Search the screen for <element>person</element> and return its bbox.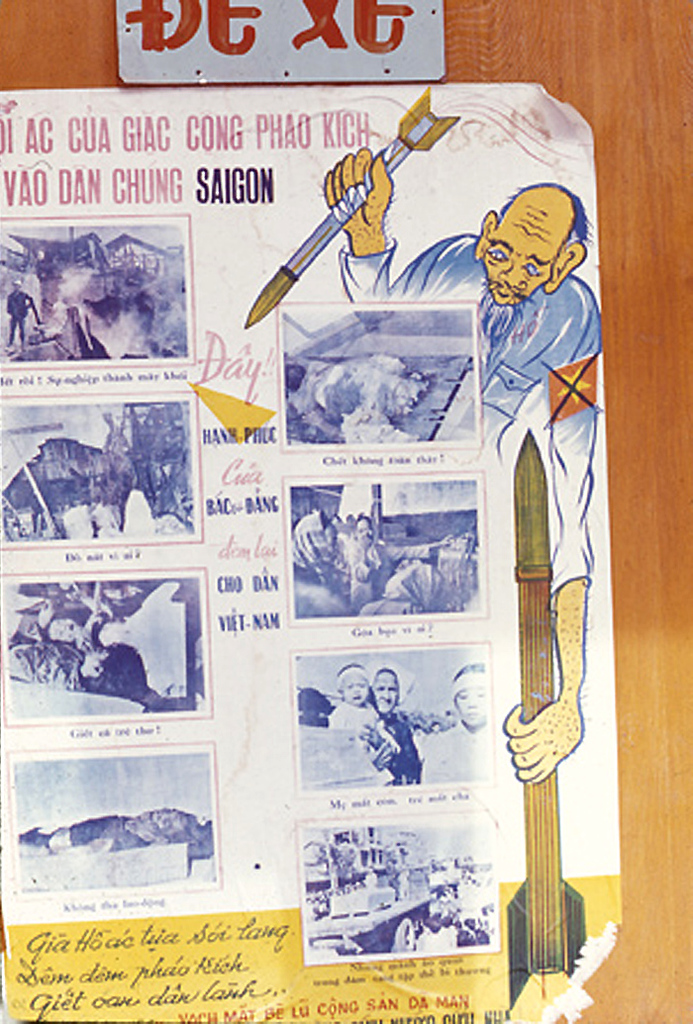
Found: {"x1": 431, "y1": 674, "x2": 484, "y2": 804}.
